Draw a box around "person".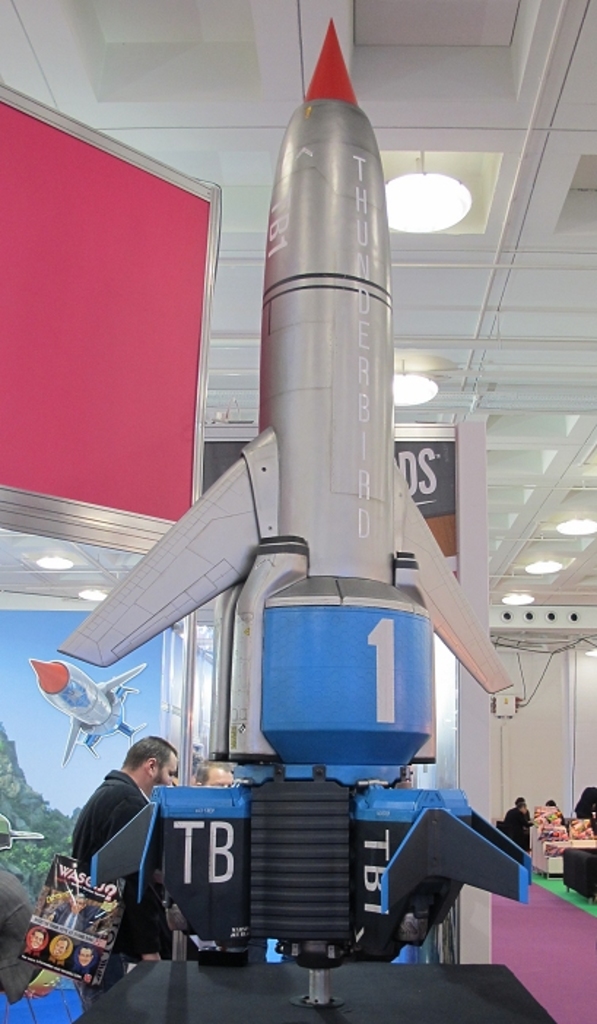
box=[501, 802, 533, 855].
